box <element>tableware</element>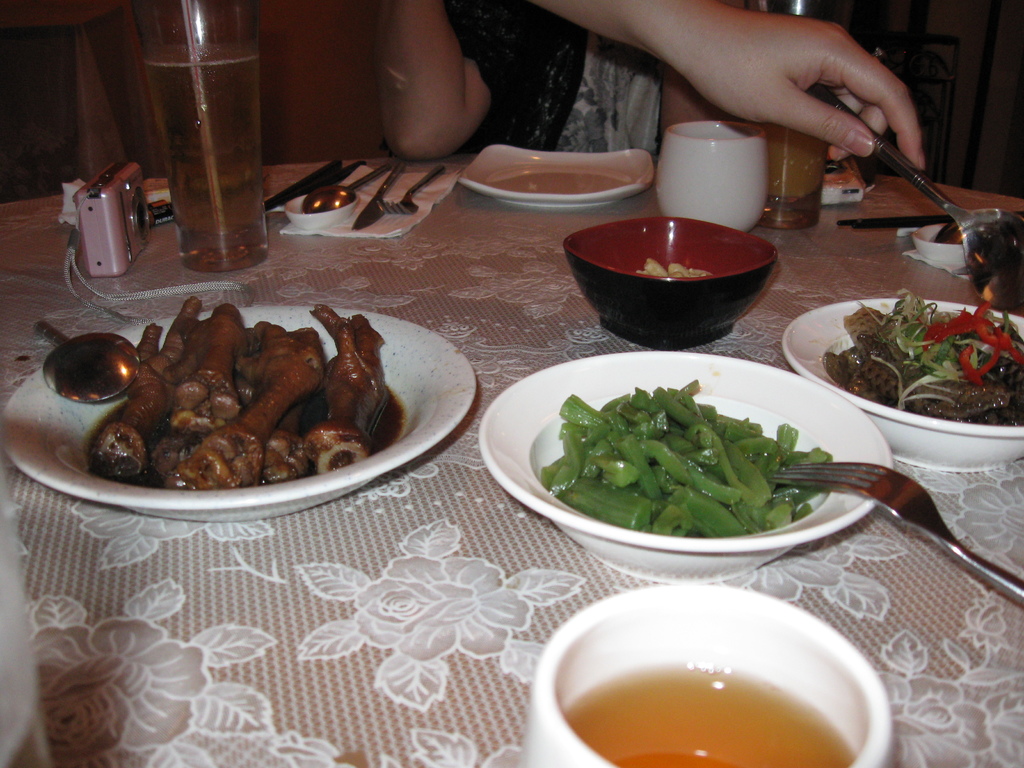
[760, 127, 824, 229]
